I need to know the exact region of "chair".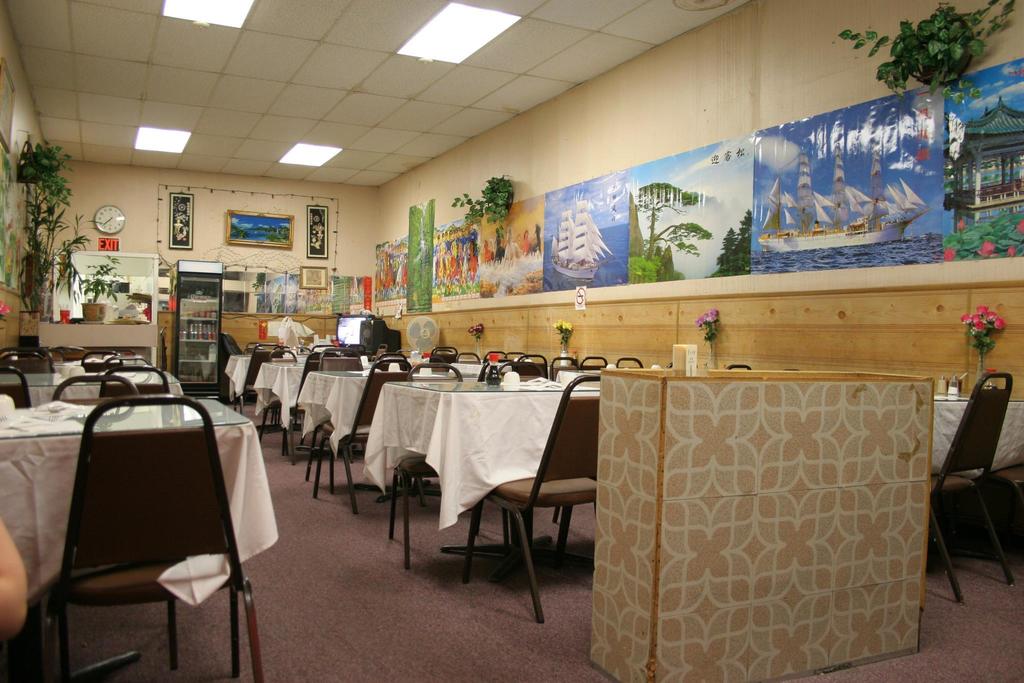
Region: [left=488, top=345, right=506, bottom=363].
